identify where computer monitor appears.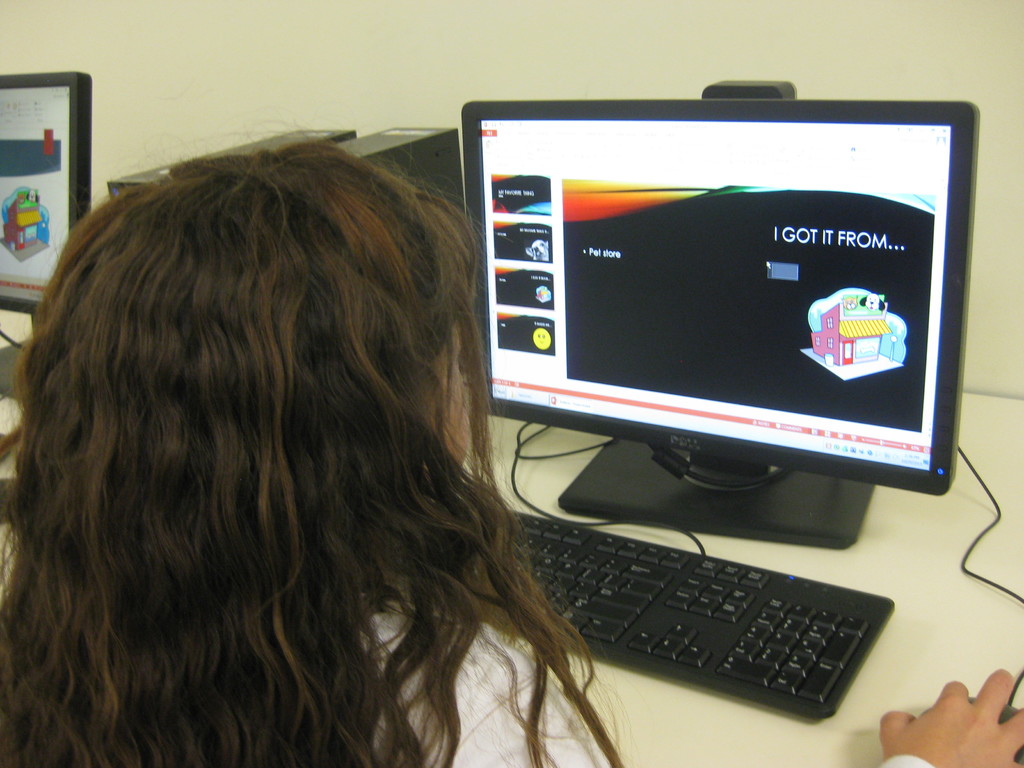
Appears at left=460, top=93, right=963, bottom=497.
